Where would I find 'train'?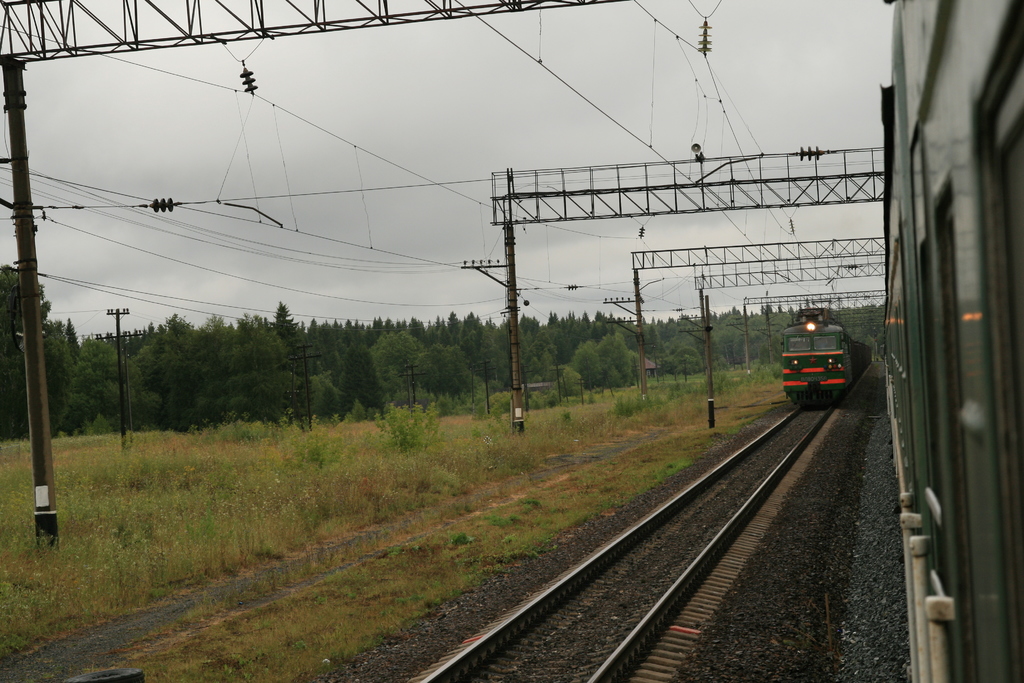
At bbox=[777, 304, 874, 408].
